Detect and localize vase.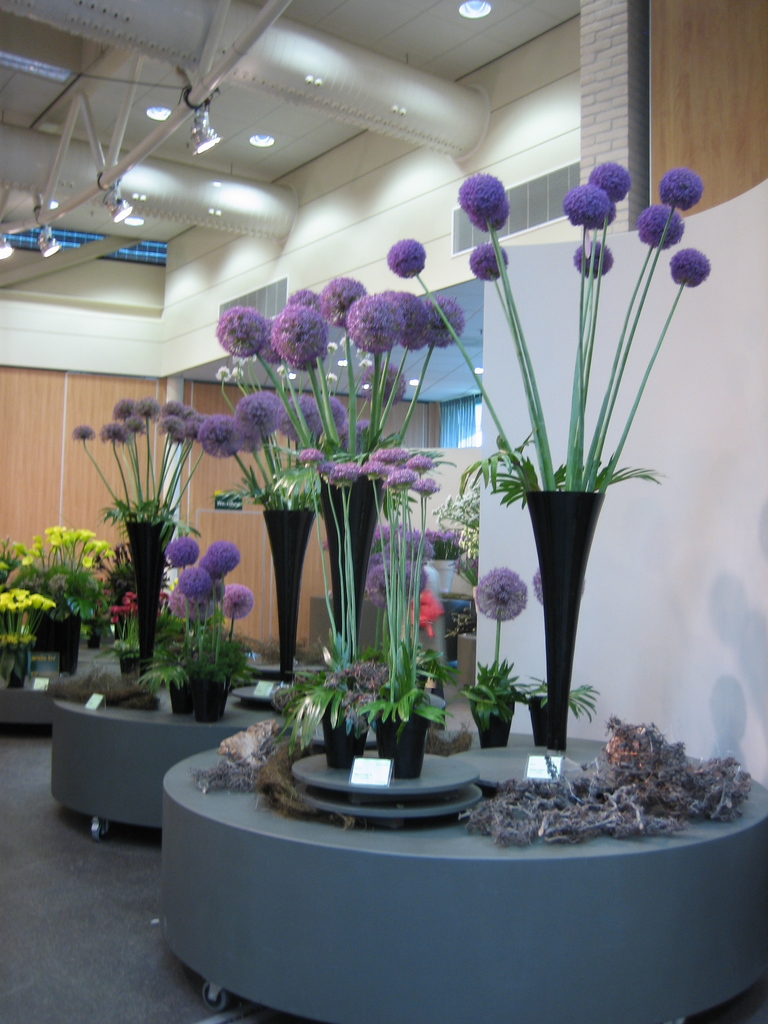
Localized at x1=319, y1=469, x2=385, y2=660.
